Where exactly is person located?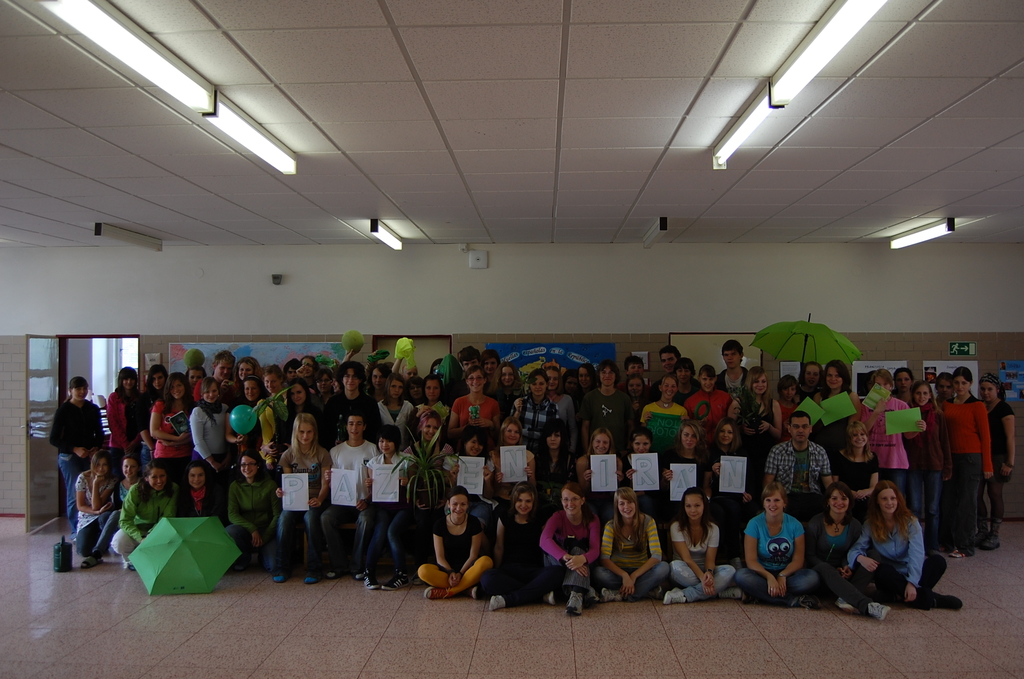
Its bounding box is {"x1": 575, "y1": 425, "x2": 622, "y2": 534}.
